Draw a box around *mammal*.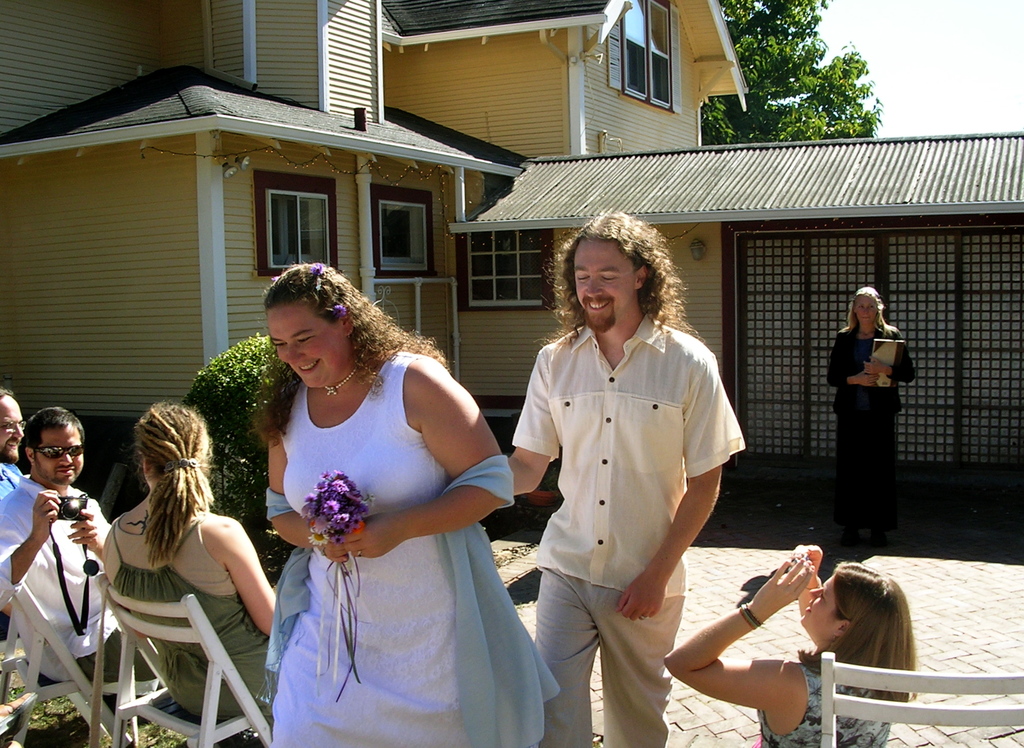
<box>0,386,32,642</box>.
